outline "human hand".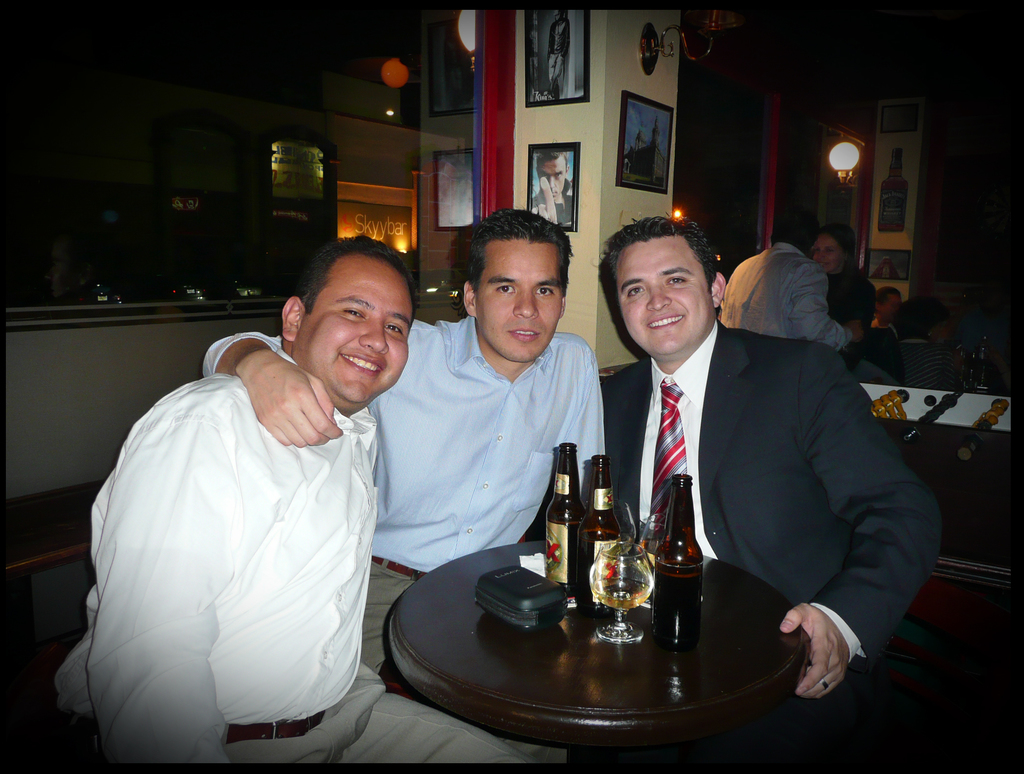
Outline: pyautogui.locateOnScreen(847, 319, 866, 346).
